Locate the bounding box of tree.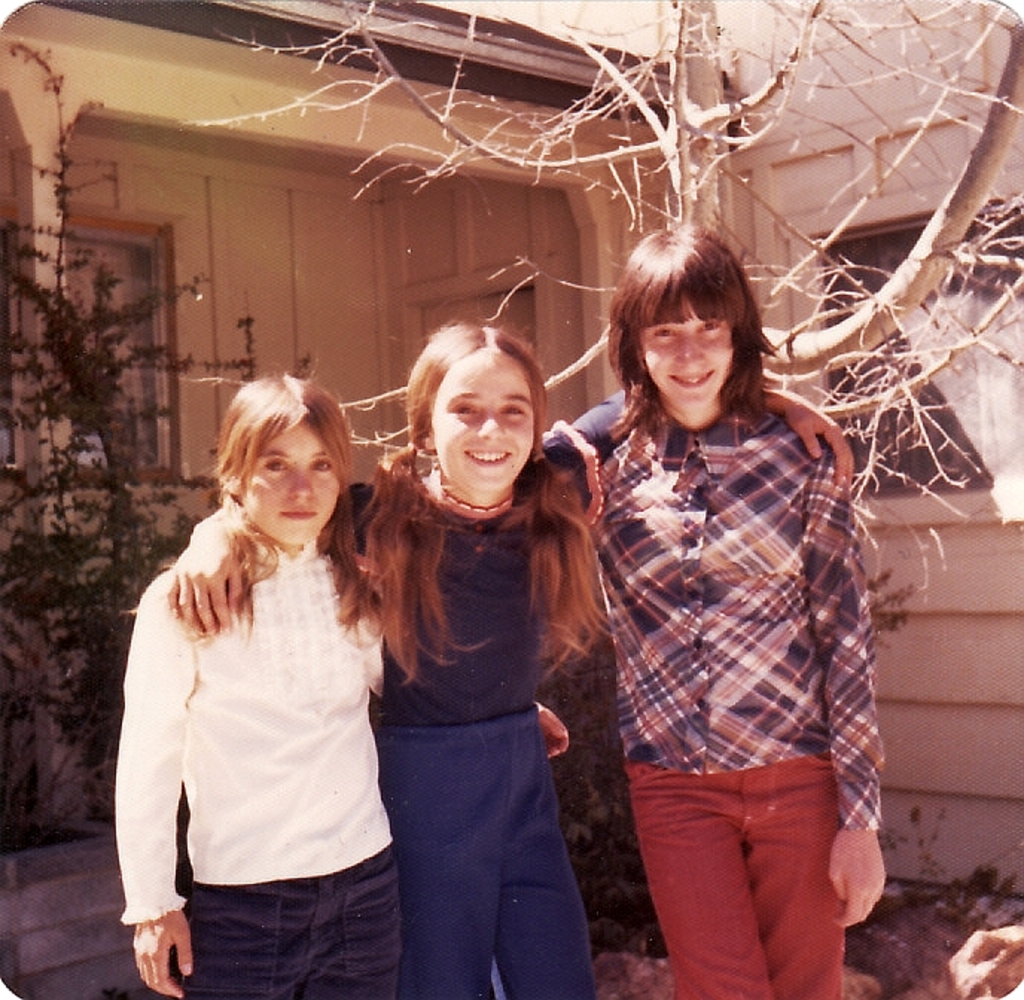
Bounding box: <region>0, 46, 976, 906</region>.
